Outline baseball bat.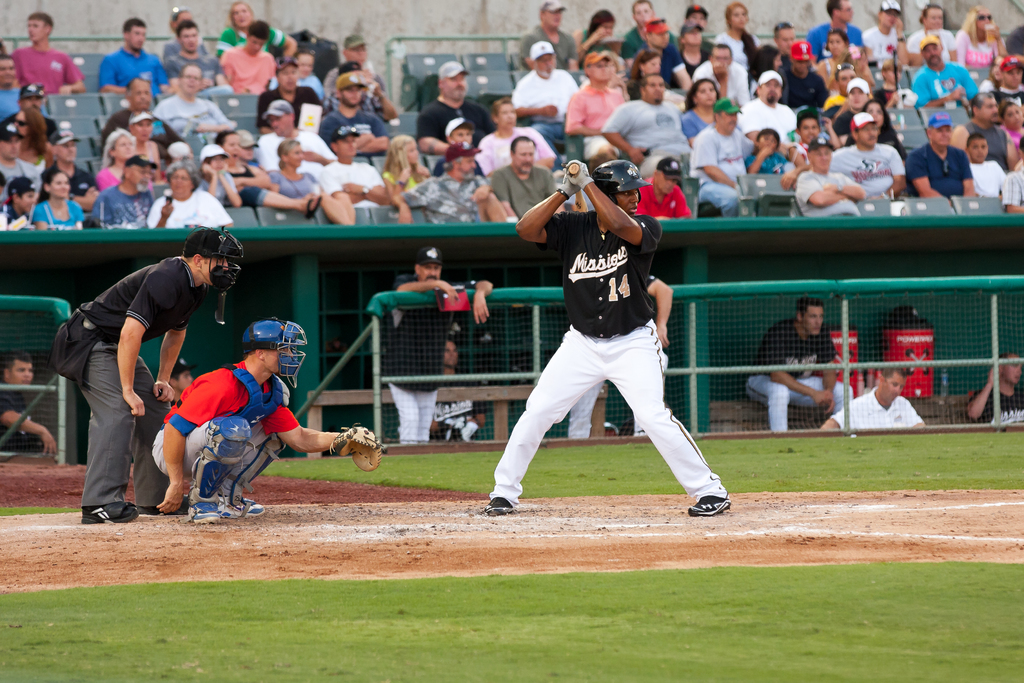
Outline: Rect(561, 161, 588, 213).
